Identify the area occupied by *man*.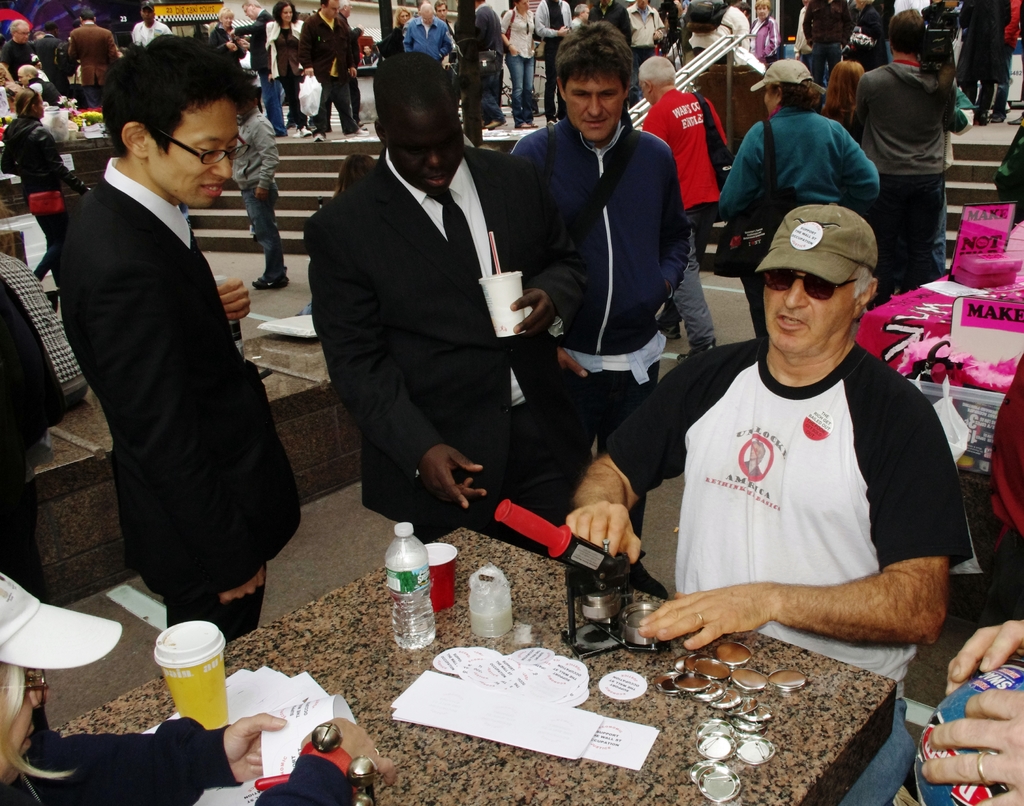
Area: x1=337, y1=0, x2=367, y2=131.
